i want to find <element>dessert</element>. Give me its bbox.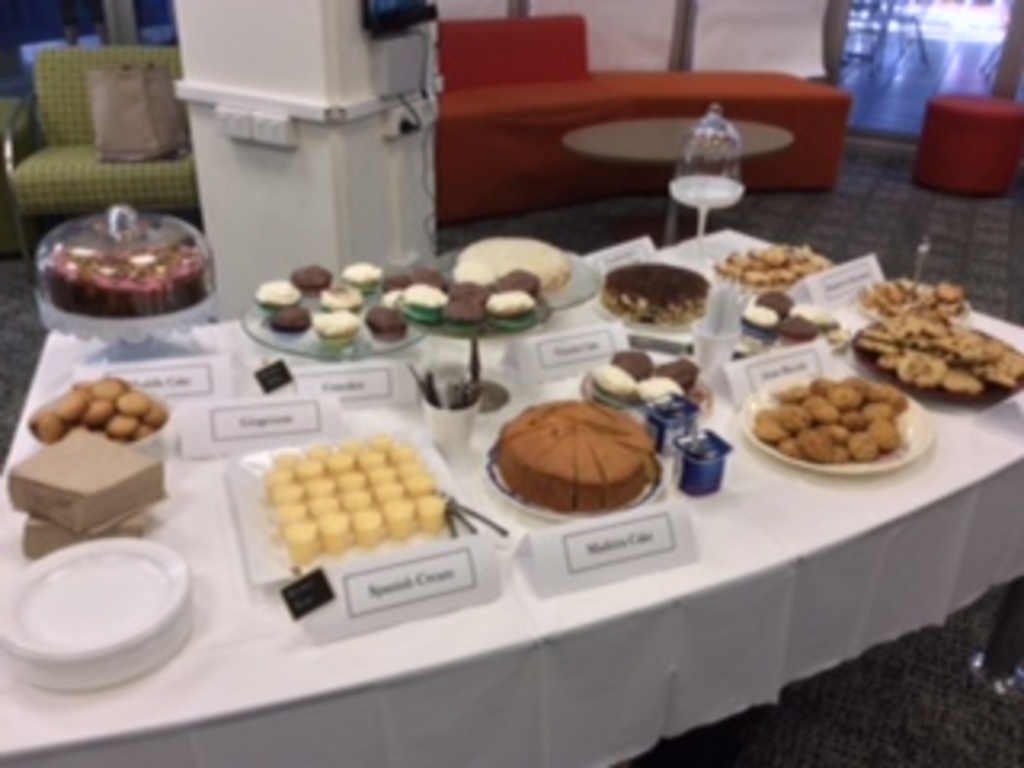
rect(29, 214, 224, 336).
